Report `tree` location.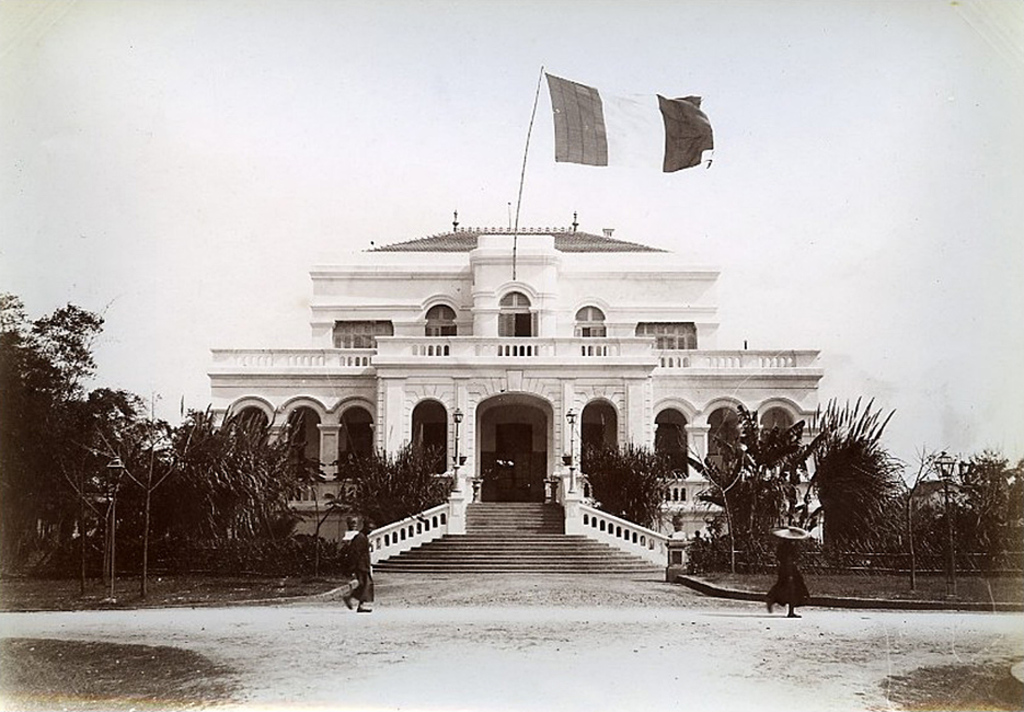
Report: {"left": 347, "top": 430, "right": 452, "bottom": 527}.
